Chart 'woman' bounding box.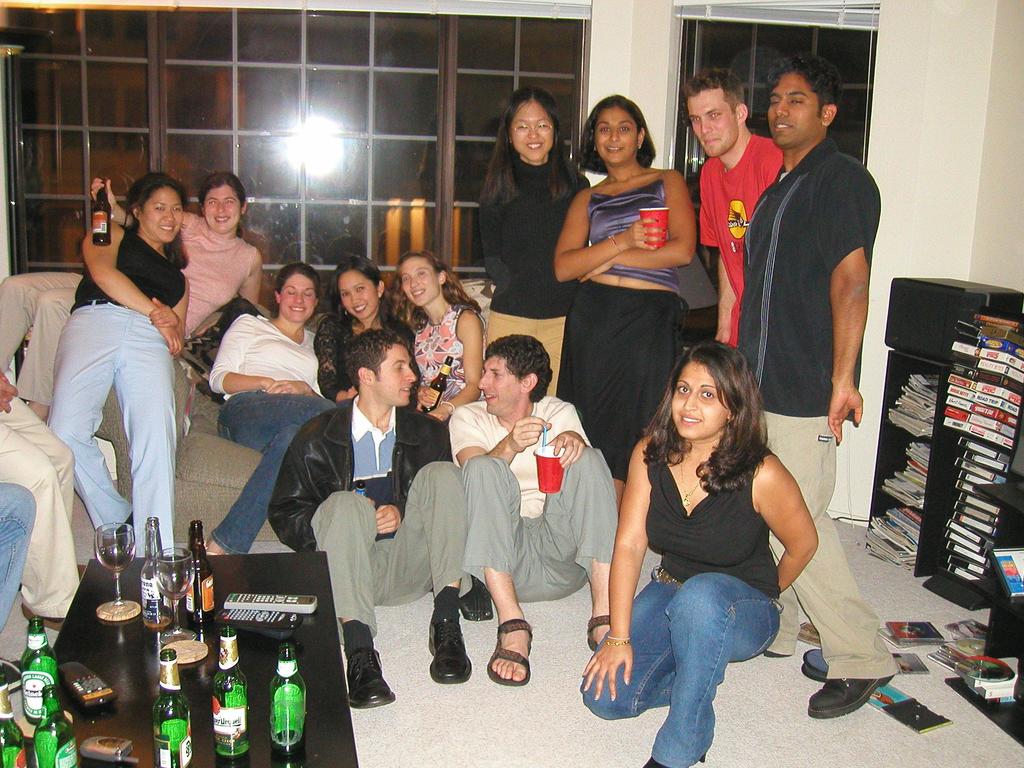
Charted: (387,250,489,431).
